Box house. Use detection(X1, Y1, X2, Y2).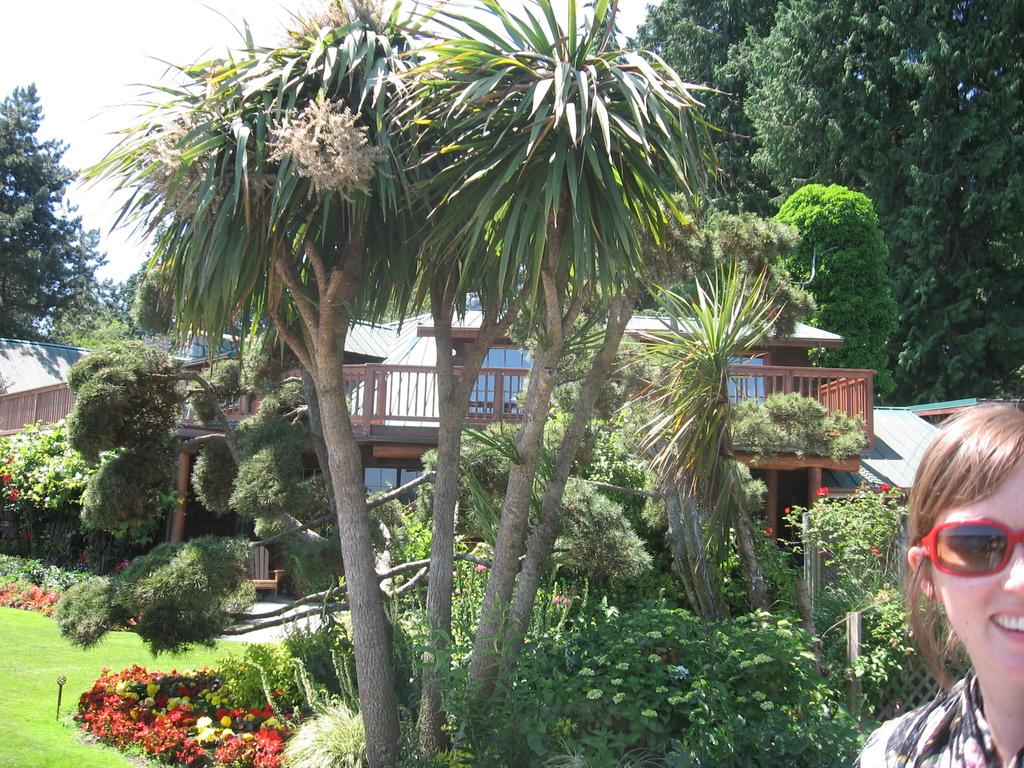
detection(160, 310, 879, 544).
